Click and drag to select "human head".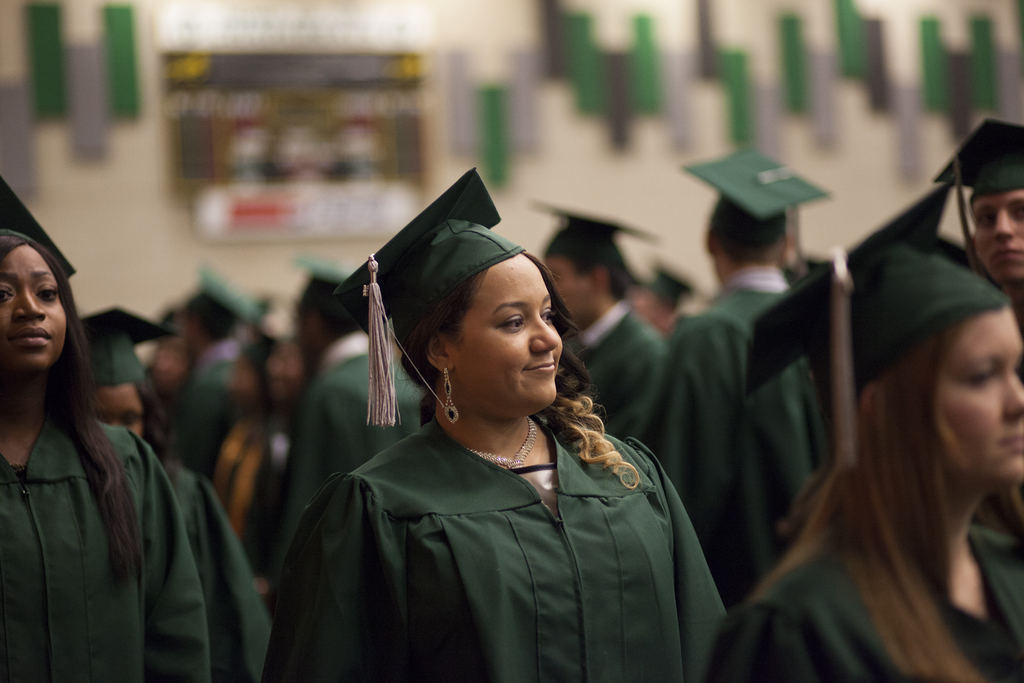
Selection: 540 224 635 319.
